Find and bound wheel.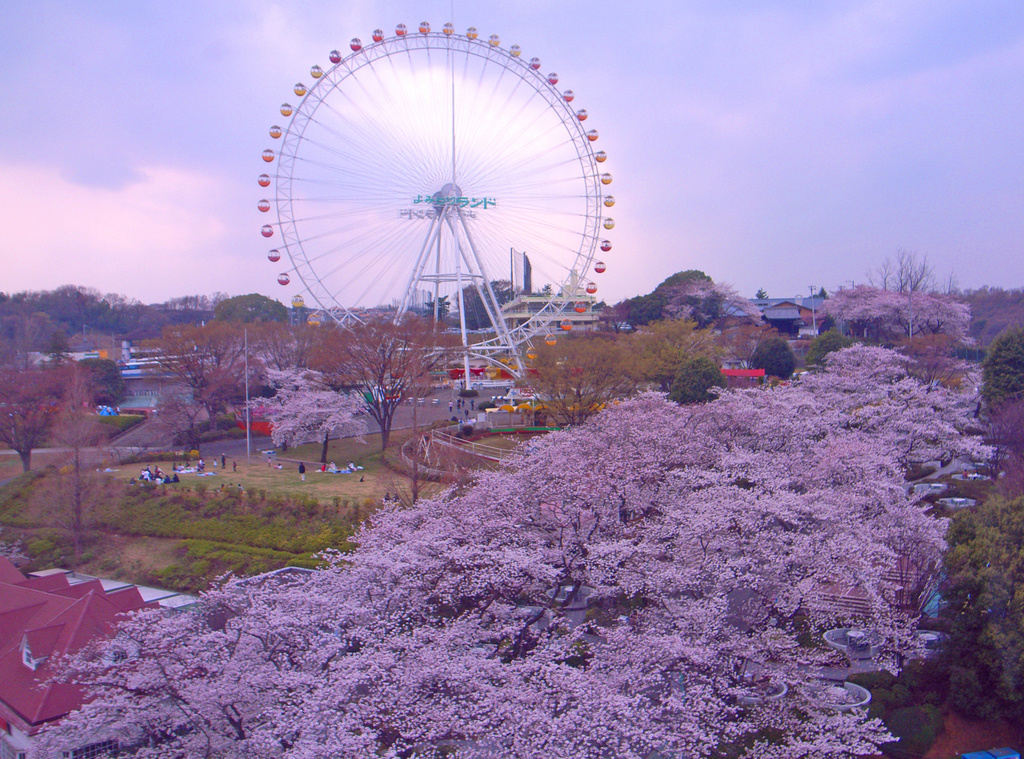
Bound: region(242, 42, 616, 339).
